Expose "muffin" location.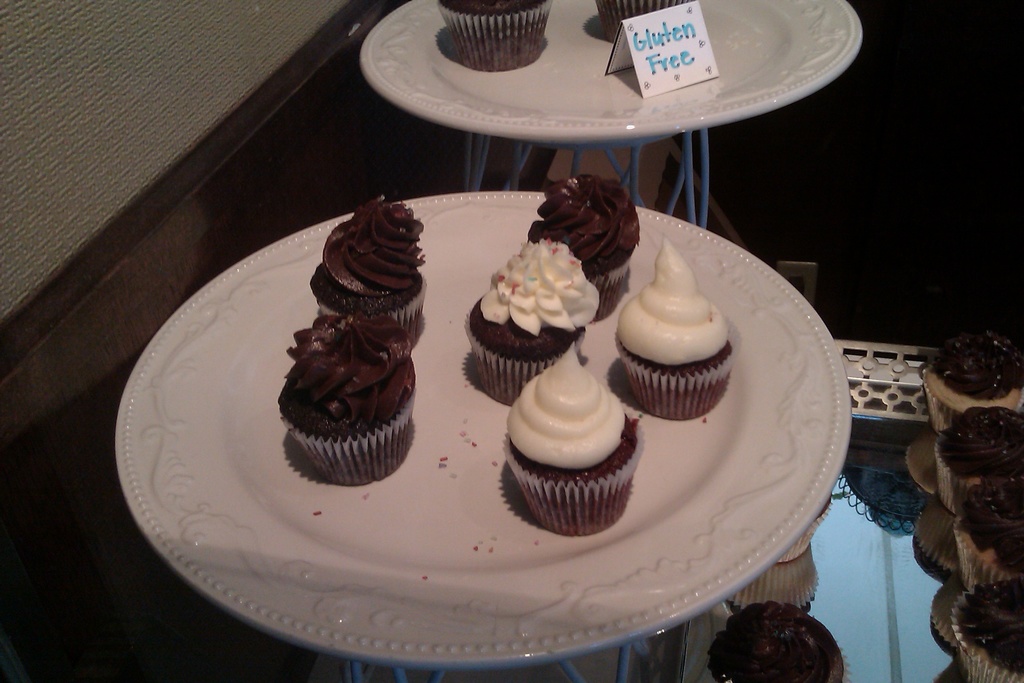
Exposed at [431, 0, 552, 74].
